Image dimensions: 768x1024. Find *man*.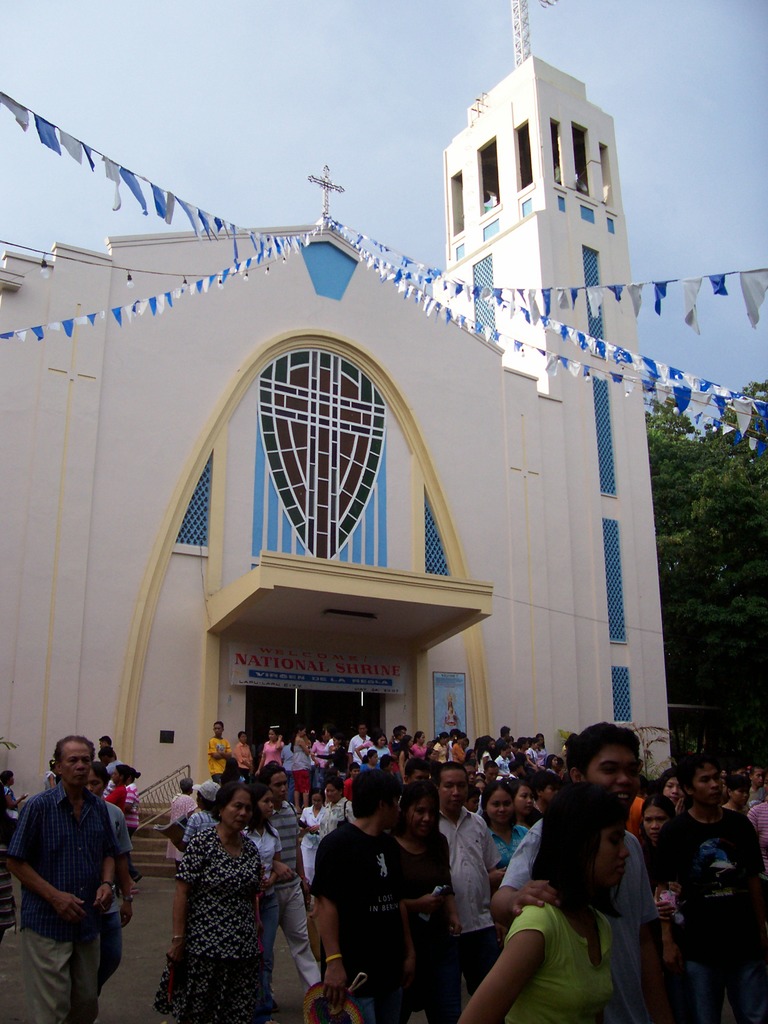
box(490, 721, 646, 1023).
